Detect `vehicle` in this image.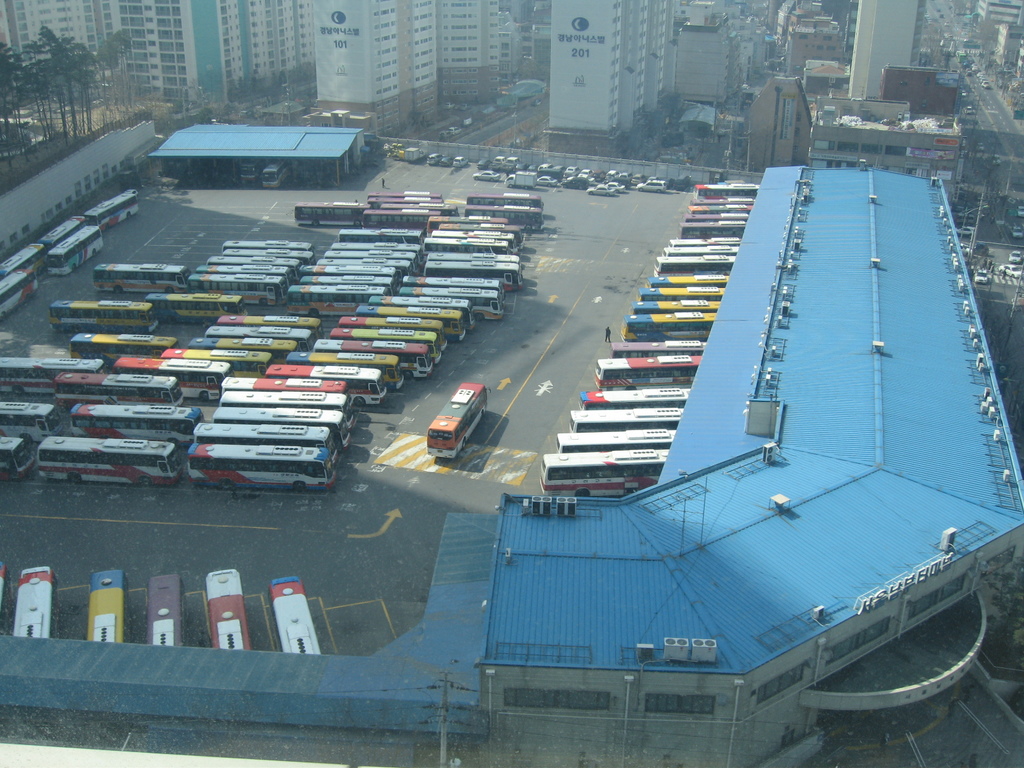
Detection: (x1=504, y1=172, x2=538, y2=189).
